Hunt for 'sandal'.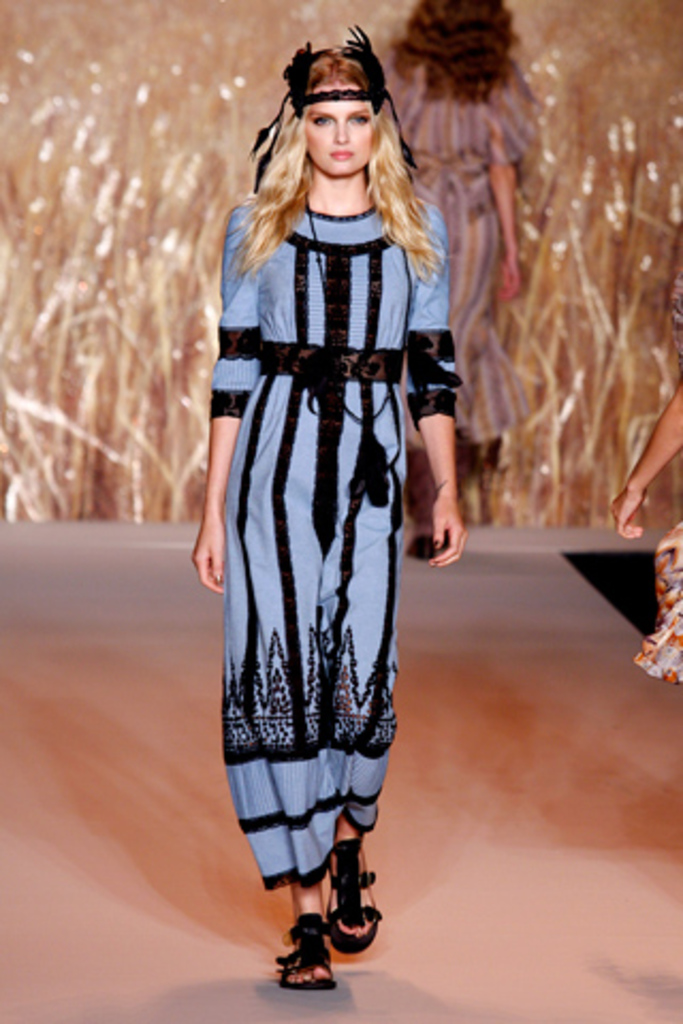
Hunted down at rect(282, 915, 335, 986).
